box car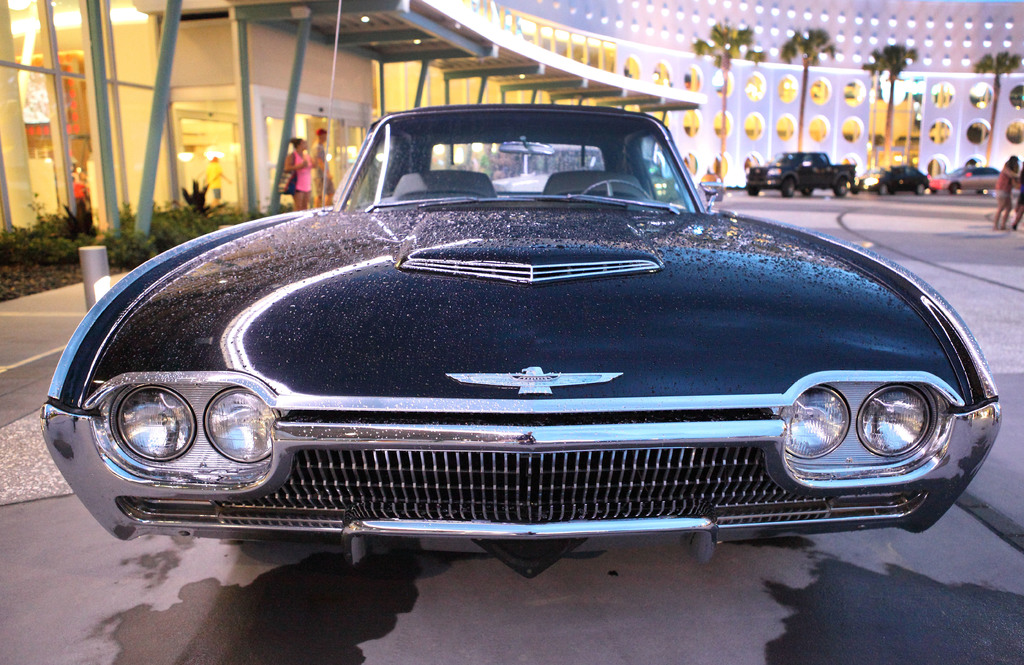
(42, 94, 1005, 582)
